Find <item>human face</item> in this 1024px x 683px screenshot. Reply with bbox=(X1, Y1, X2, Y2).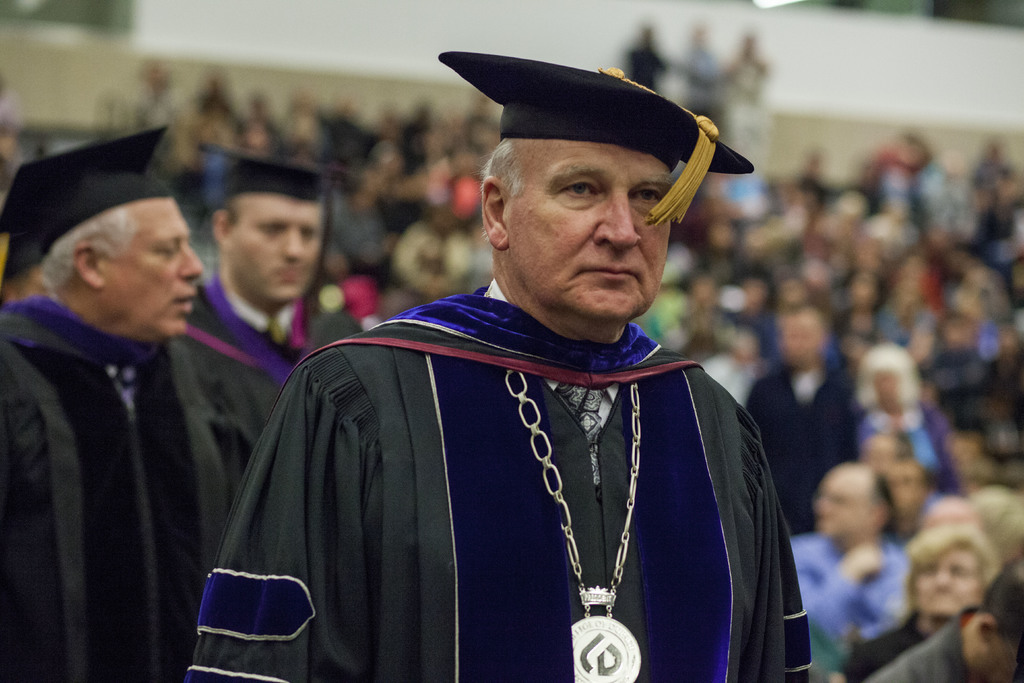
bbox=(104, 198, 204, 341).
